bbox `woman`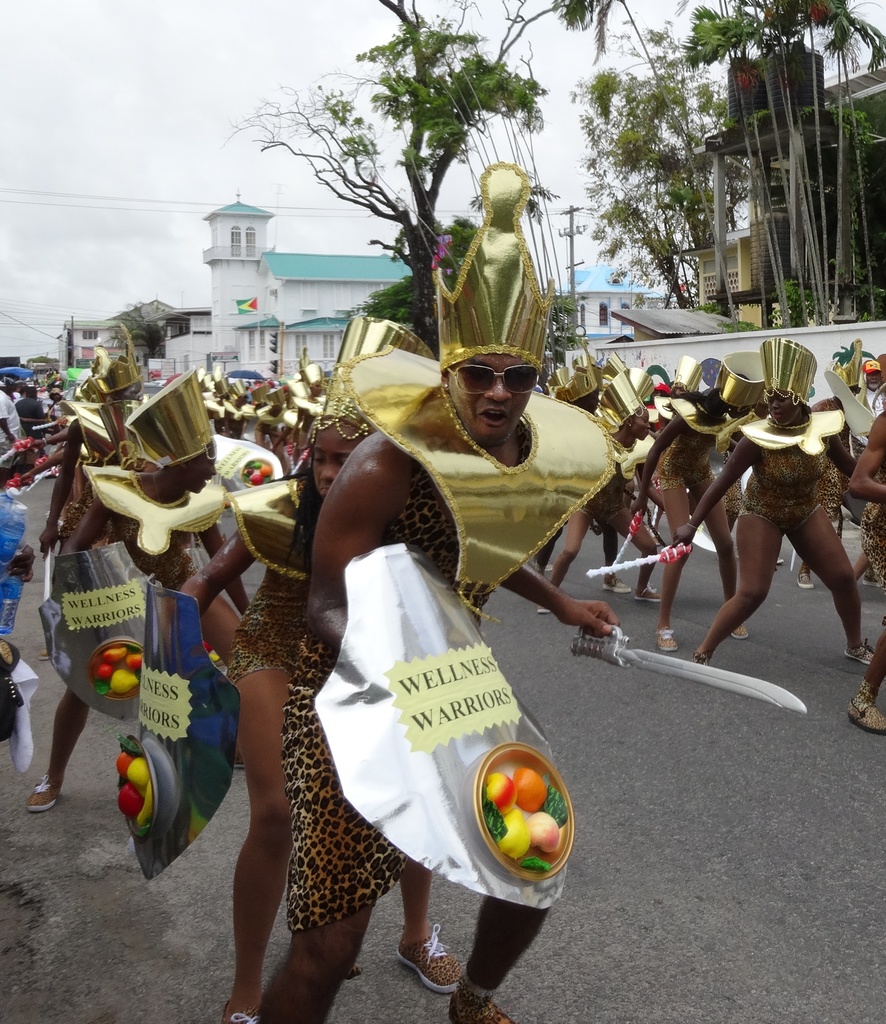
crop(628, 352, 768, 653)
